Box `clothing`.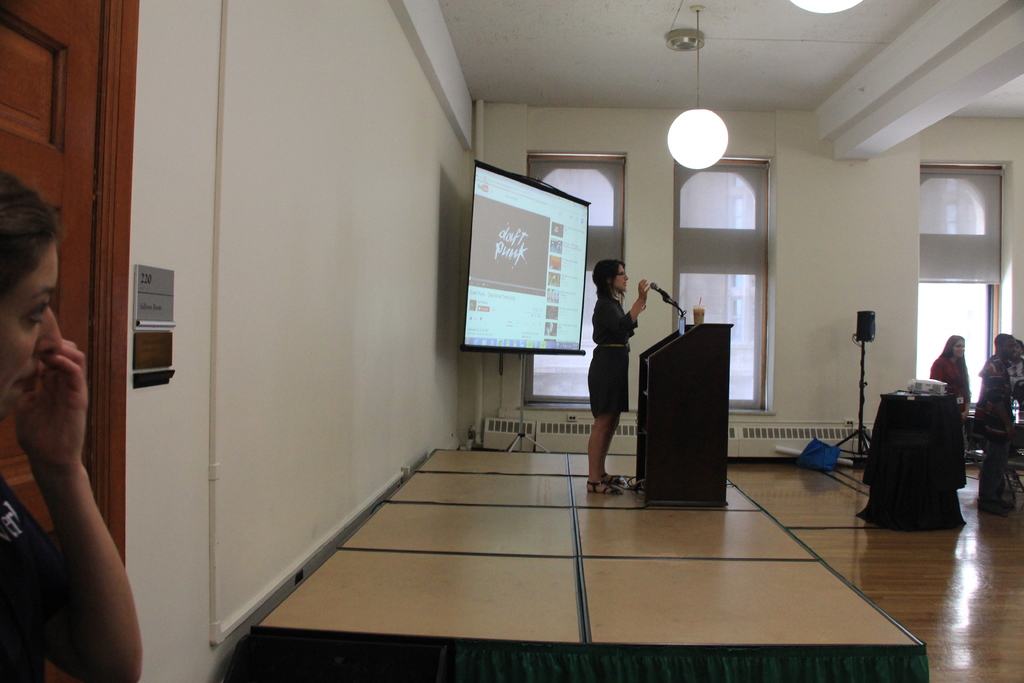
bbox(978, 393, 1021, 520).
